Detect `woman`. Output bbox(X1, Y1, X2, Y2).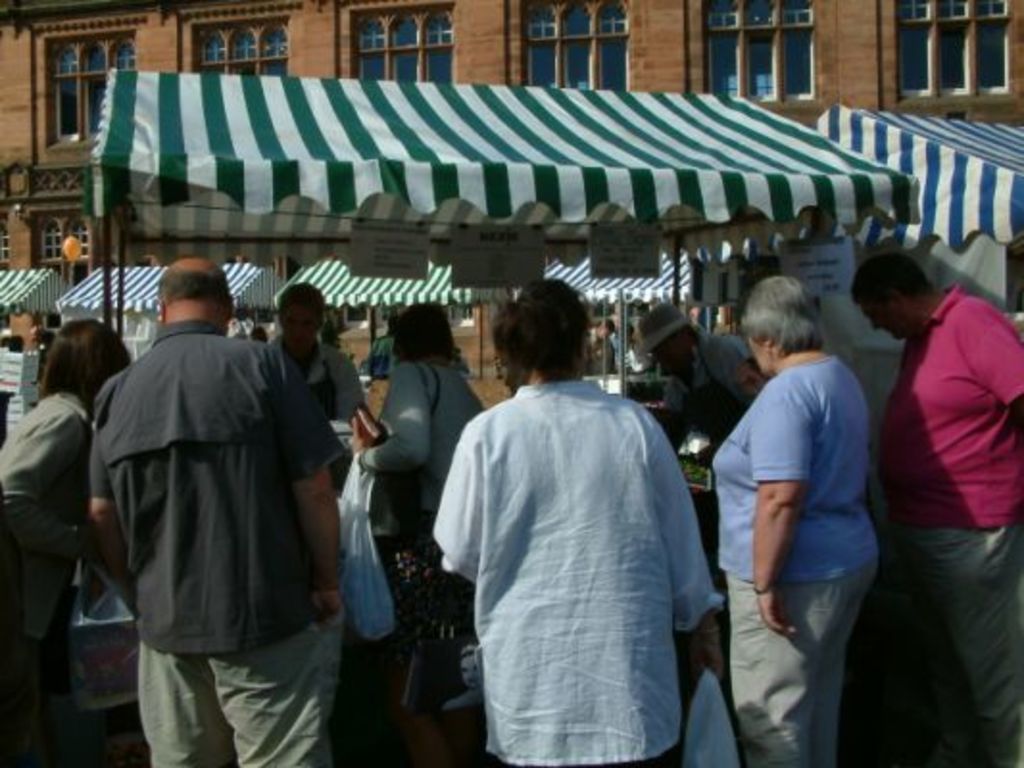
bbox(430, 276, 728, 766).
